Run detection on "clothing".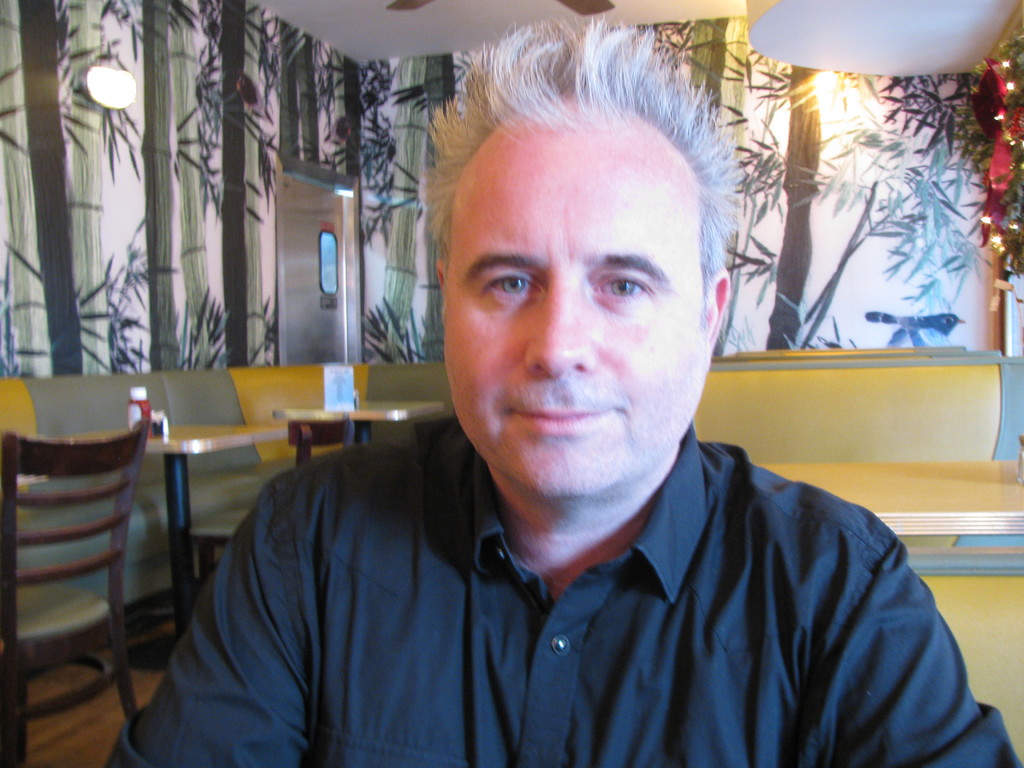
Result: {"left": 99, "top": 420, "right": 1023, "bottom": 767}.
